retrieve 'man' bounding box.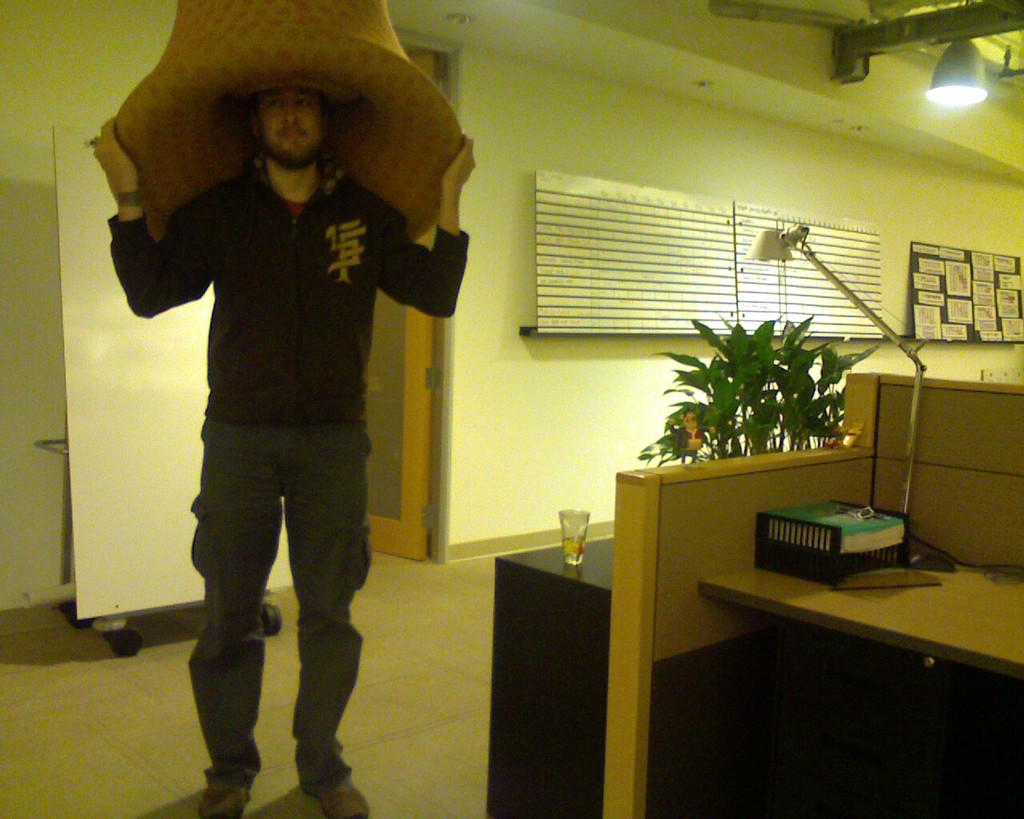
Bounding box: left=108, top=55, right=481, bottom=705.
